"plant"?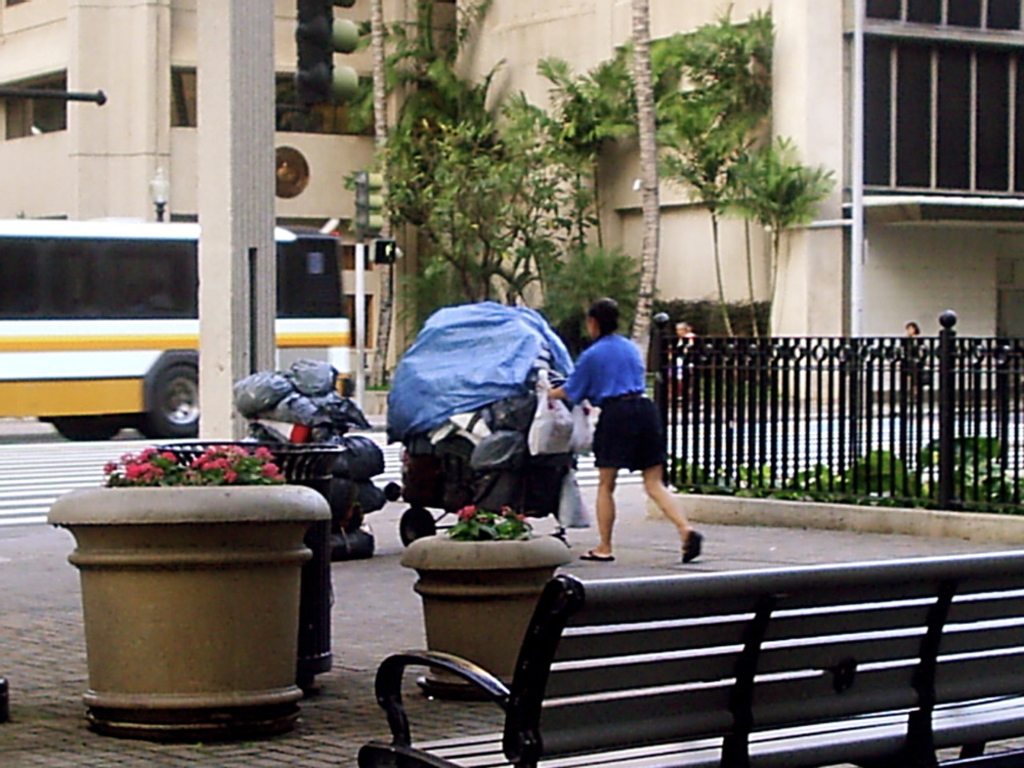
rect(723, 147, 829, 346)
